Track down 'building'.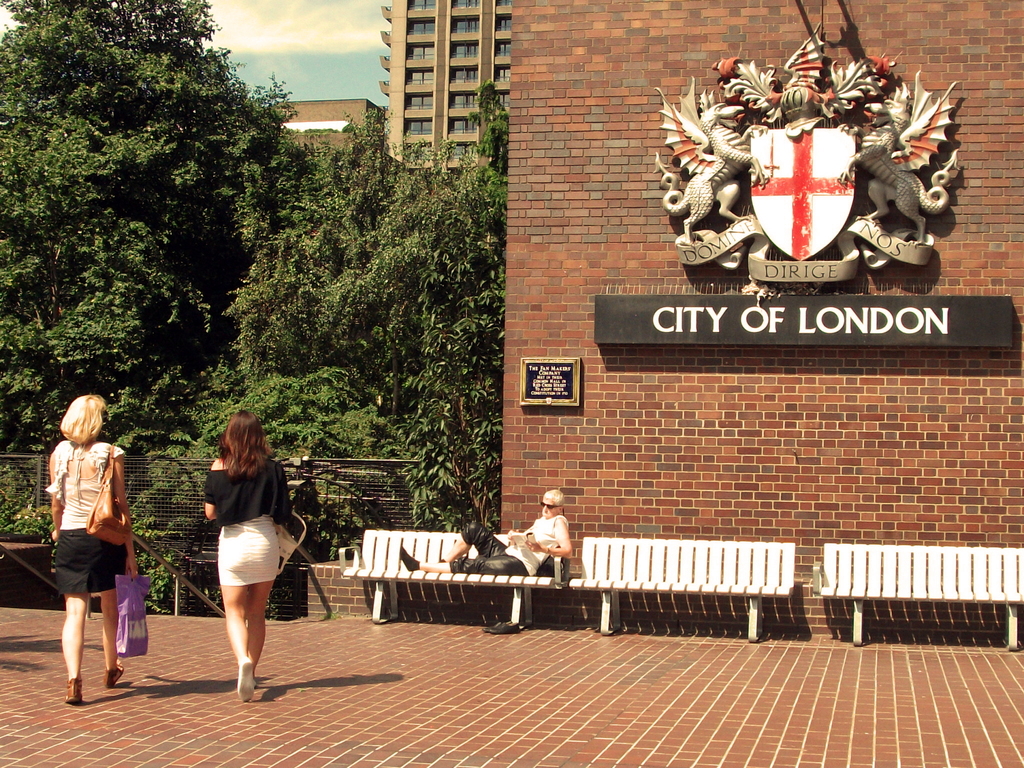
Tracked to [266, 98, 387, 190].
